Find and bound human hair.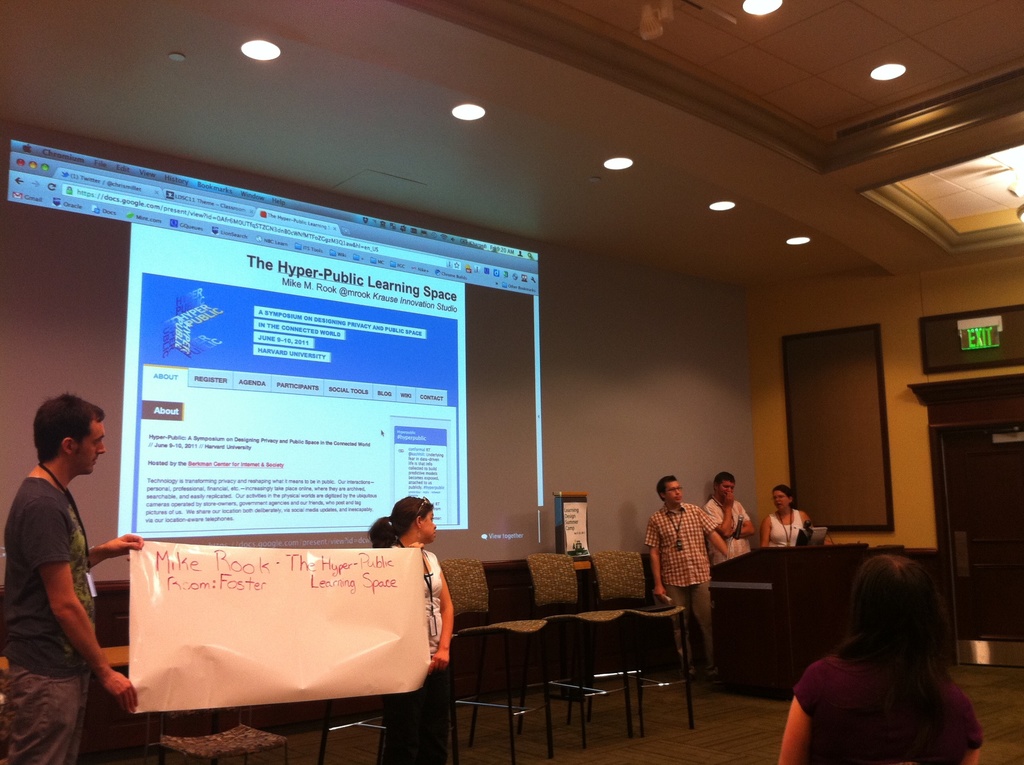
Bound: box(366, 497, 432, 549).
